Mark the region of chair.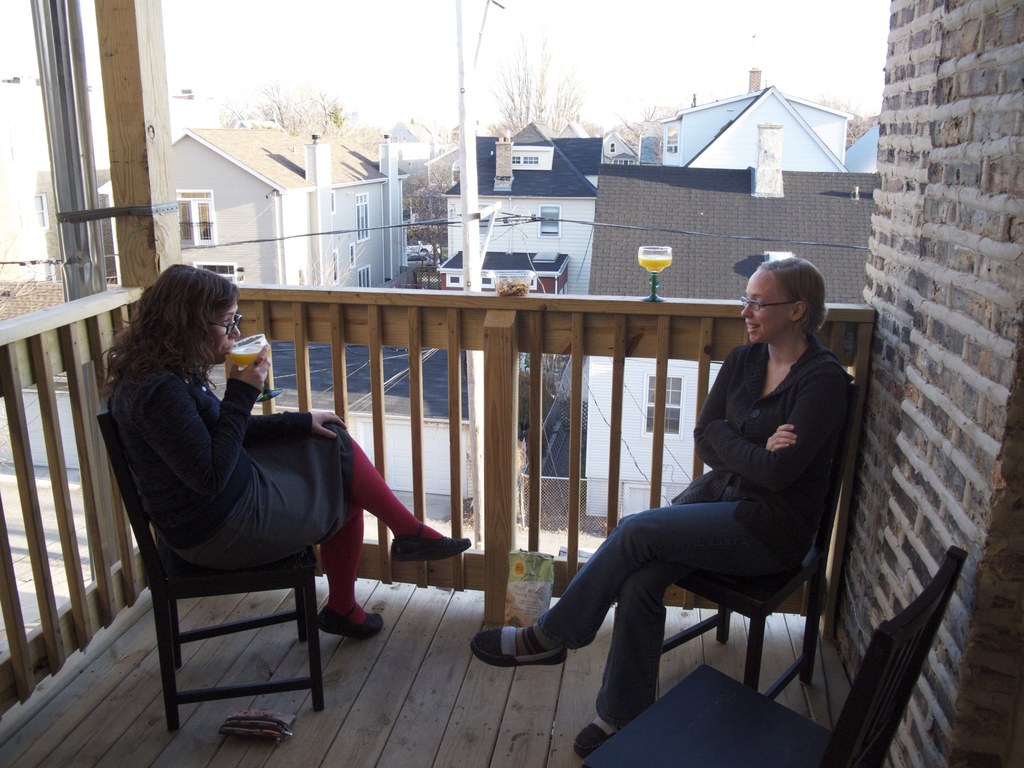
Region: <box>120,444,353,734</box>.
